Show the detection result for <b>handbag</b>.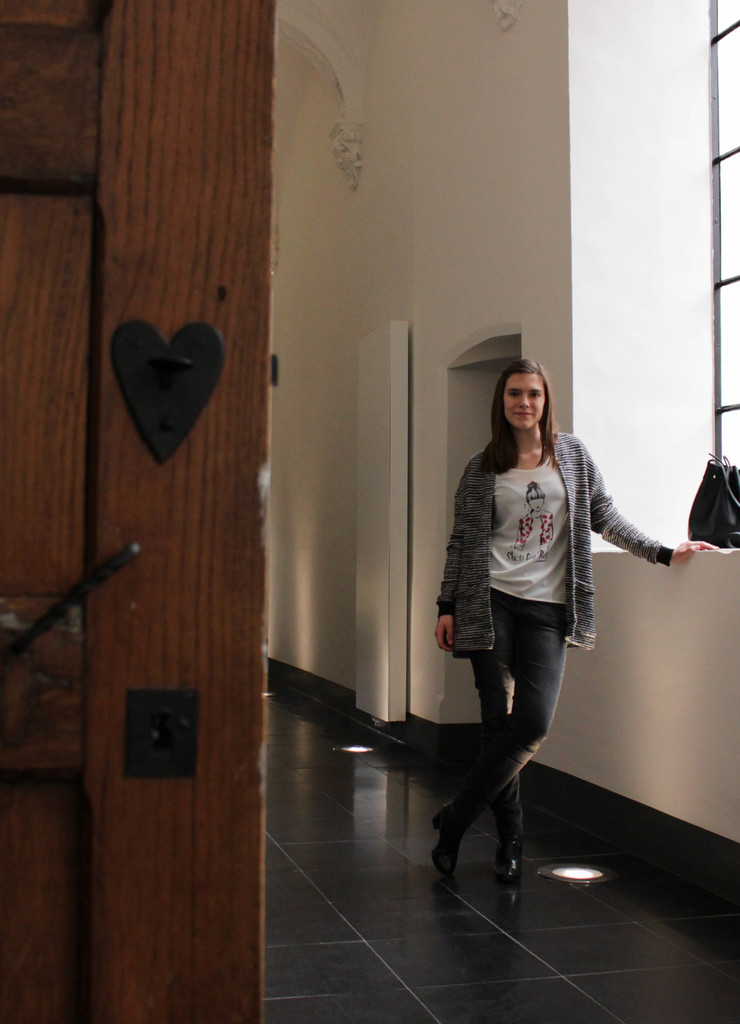
685, 454, 739, 550.
